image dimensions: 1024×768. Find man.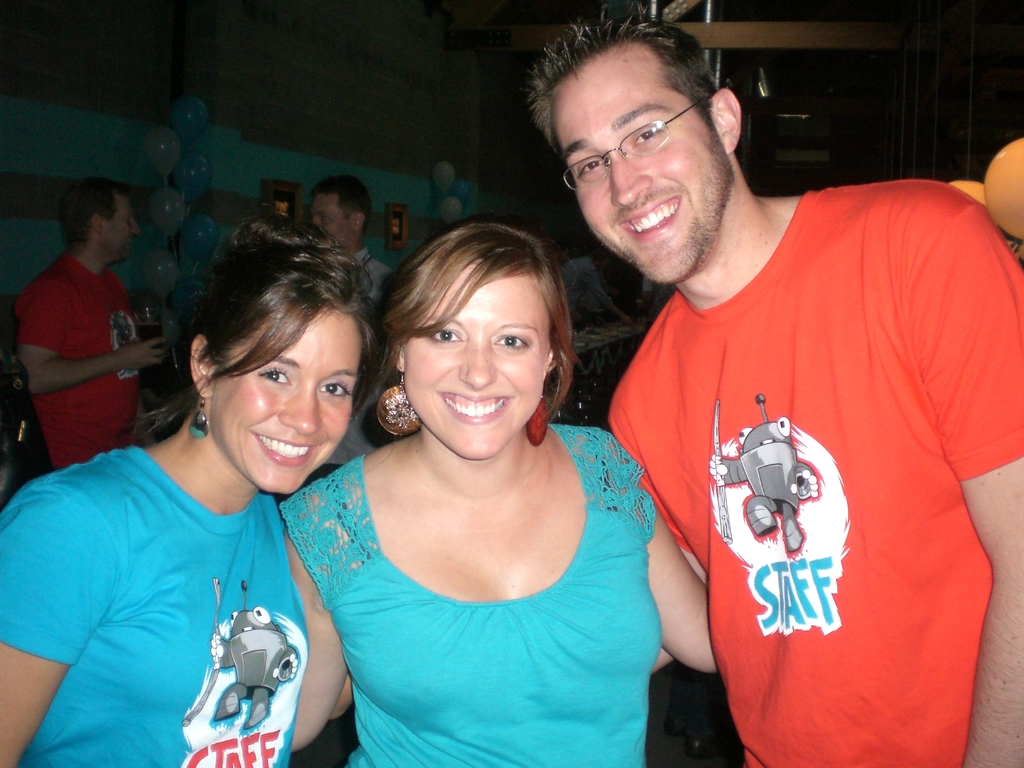
region(300, 163, 405, 326).
